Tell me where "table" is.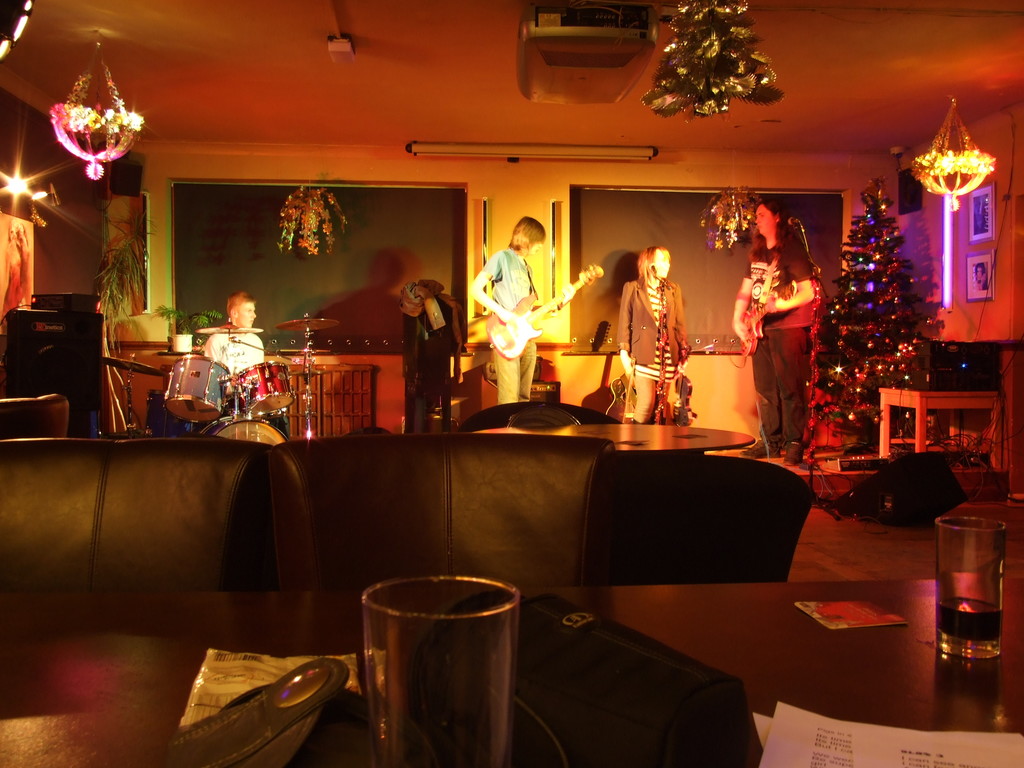
"table" is at bbox=(0, 577, 1023, 767).
